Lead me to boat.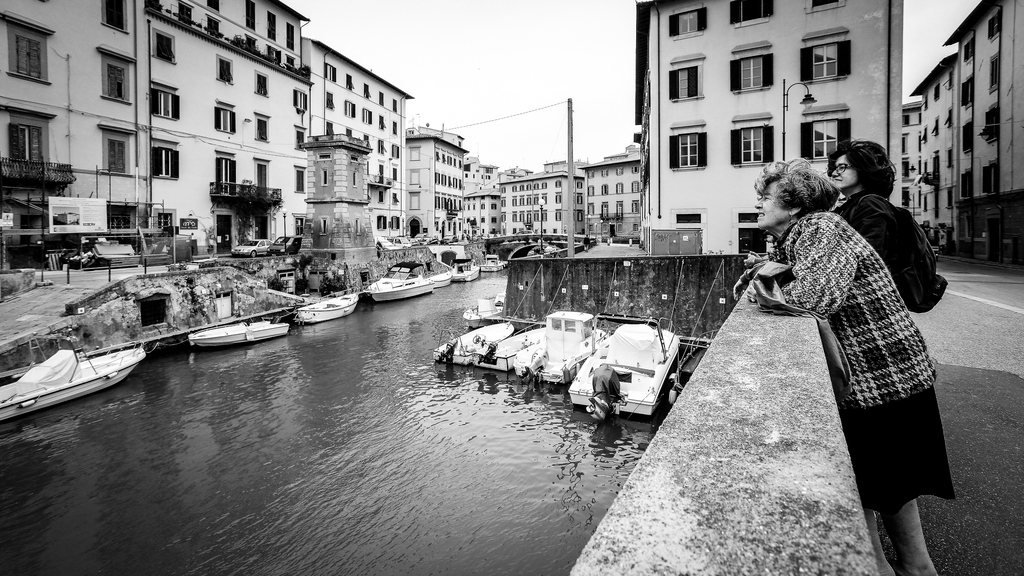
Lead to locate(4, 318, 149, 401).
